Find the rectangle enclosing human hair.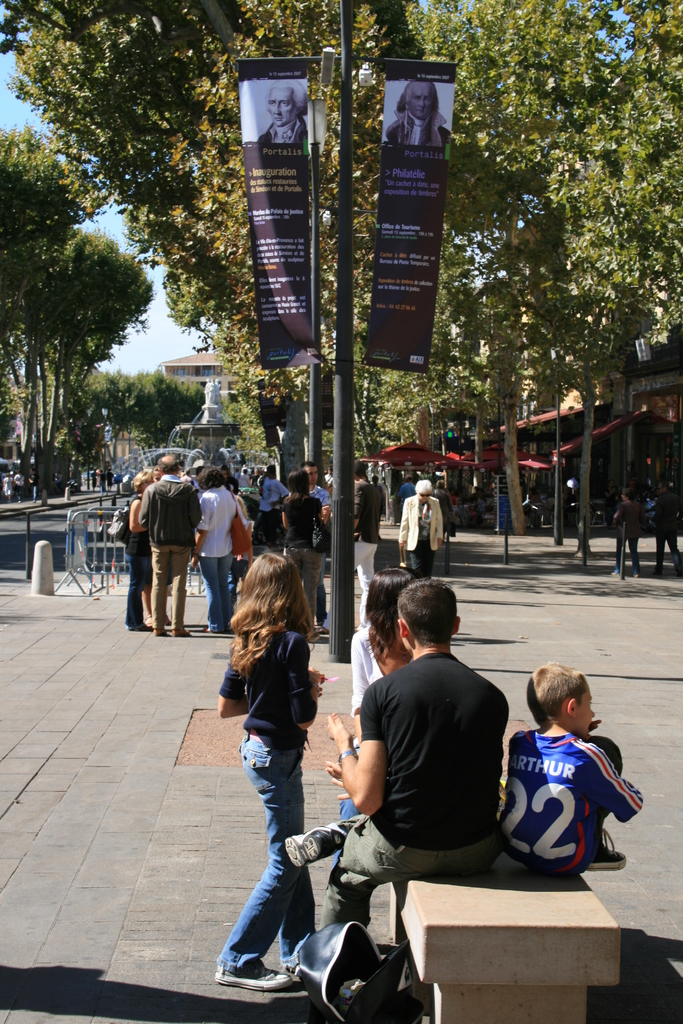
crop(415, 479, 434, 496).
